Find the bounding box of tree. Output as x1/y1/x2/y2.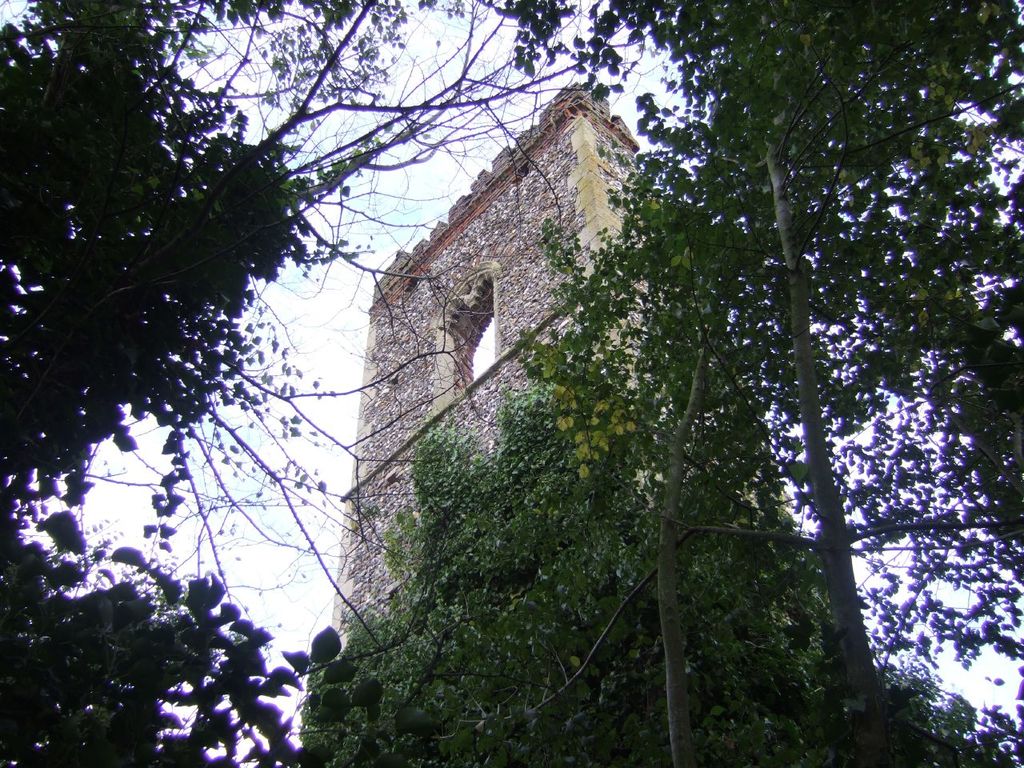
511/0/1023/767.
